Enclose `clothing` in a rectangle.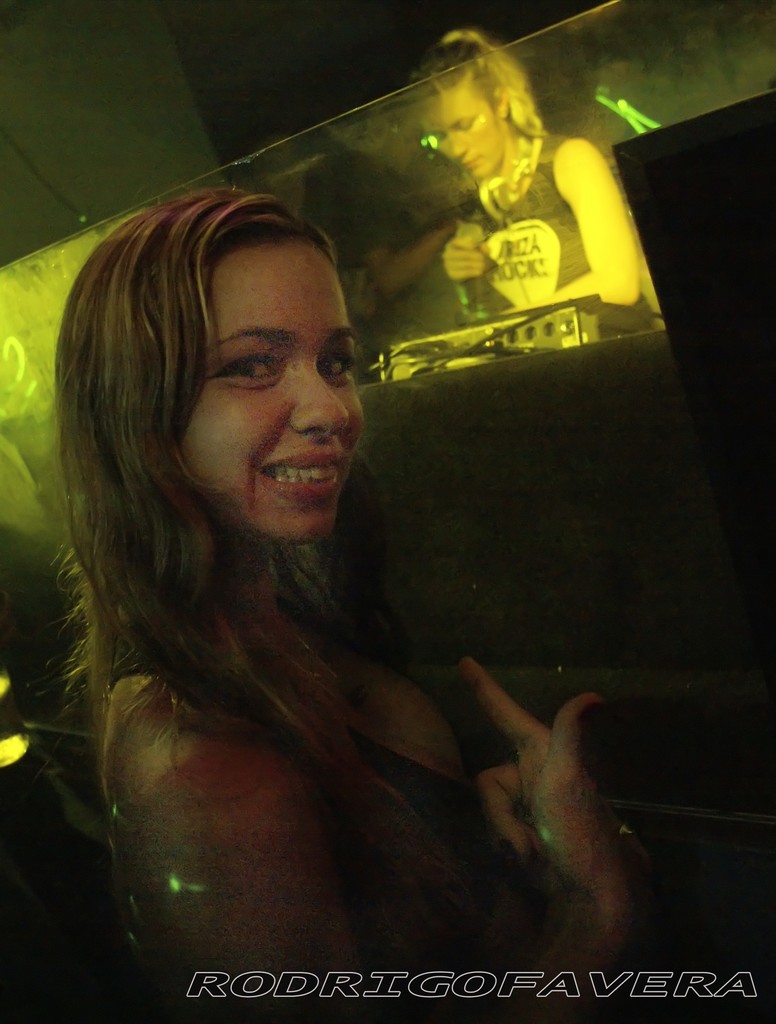
(x1=360, y1=154, x2=480, y2=252).
